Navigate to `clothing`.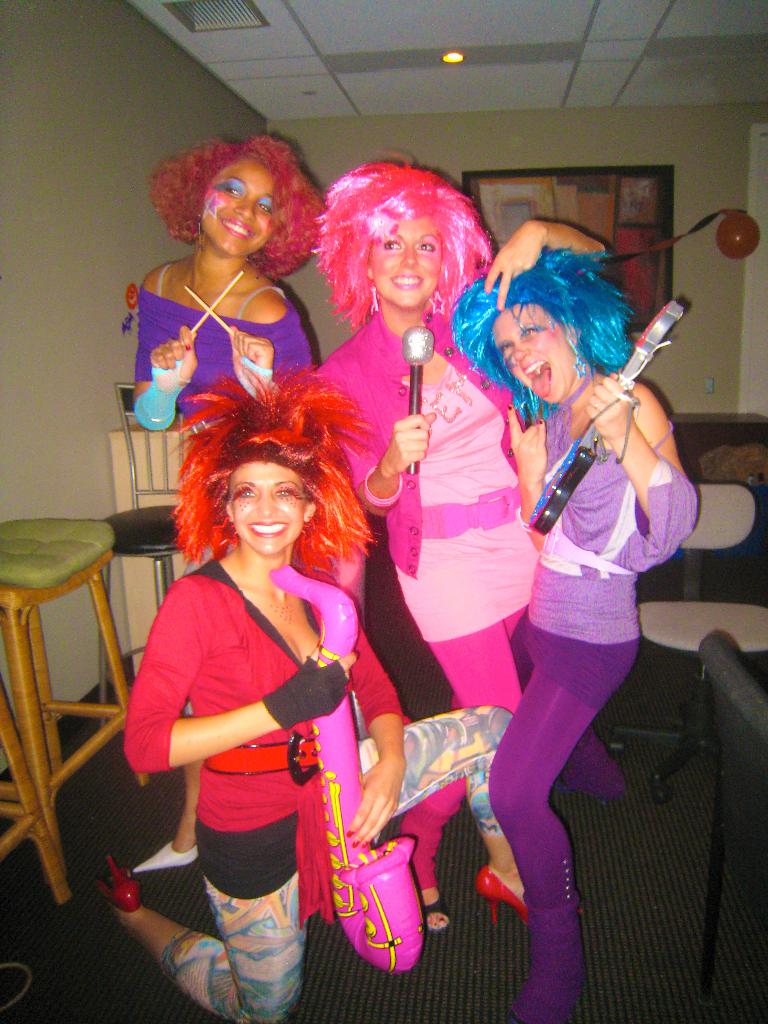
Navigation target: 132/273/330/454.
